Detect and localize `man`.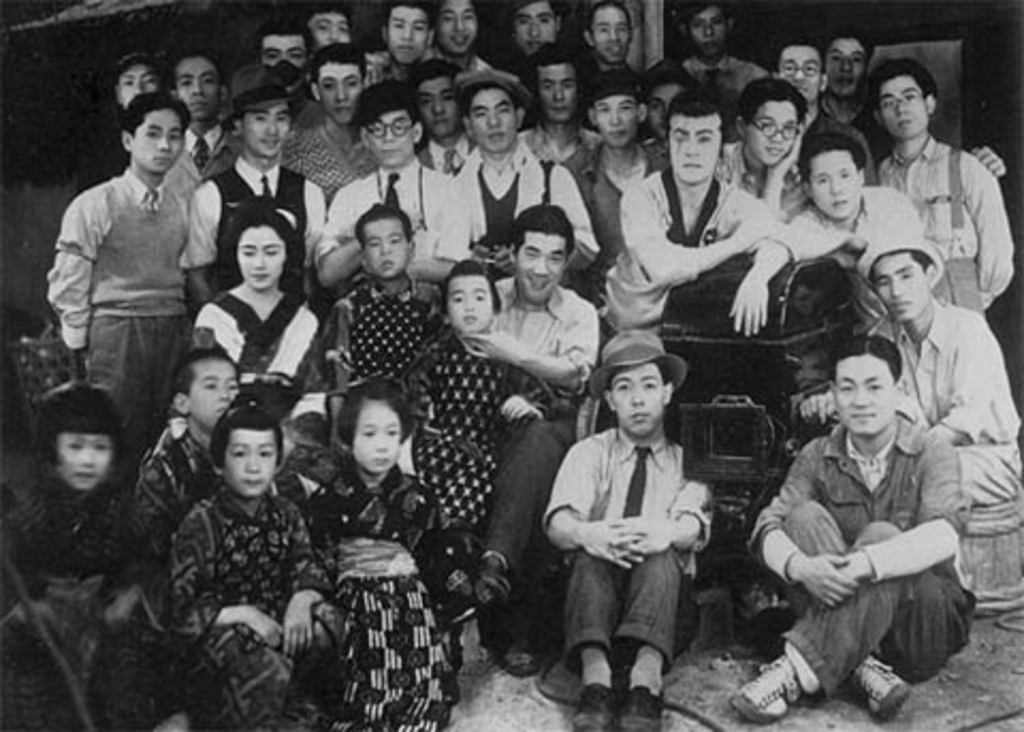
Localized at 320/77/474/295.
